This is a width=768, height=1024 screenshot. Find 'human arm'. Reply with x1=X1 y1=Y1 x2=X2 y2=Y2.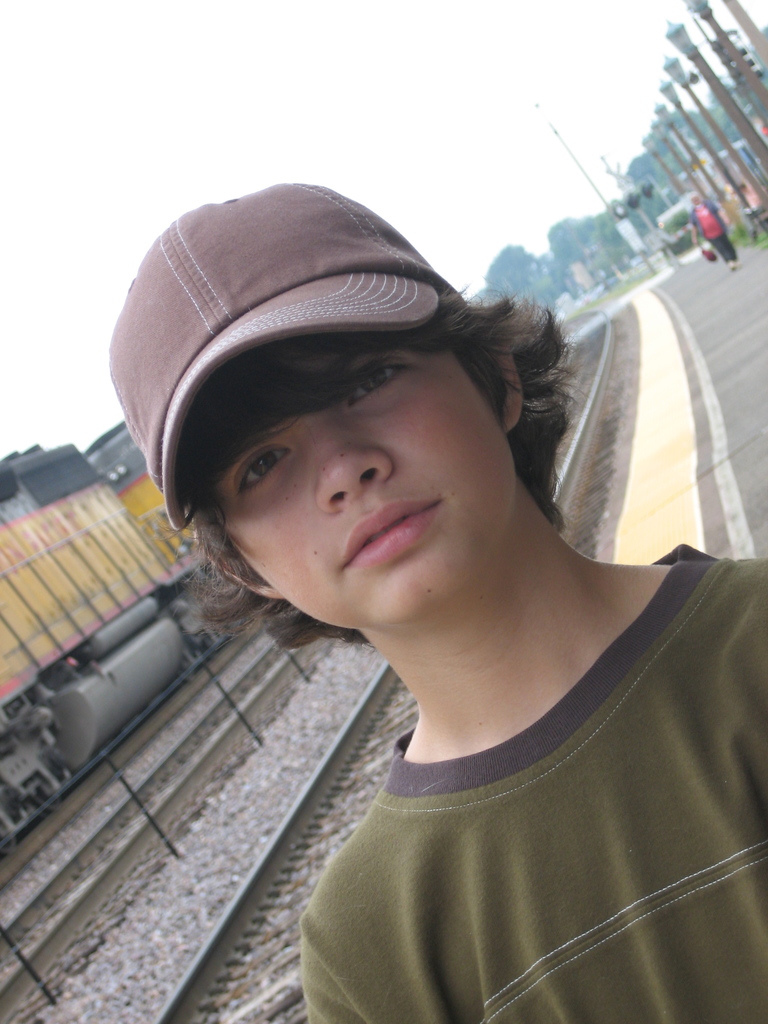
x1=686 y1=207 x2=698 y2=248.
